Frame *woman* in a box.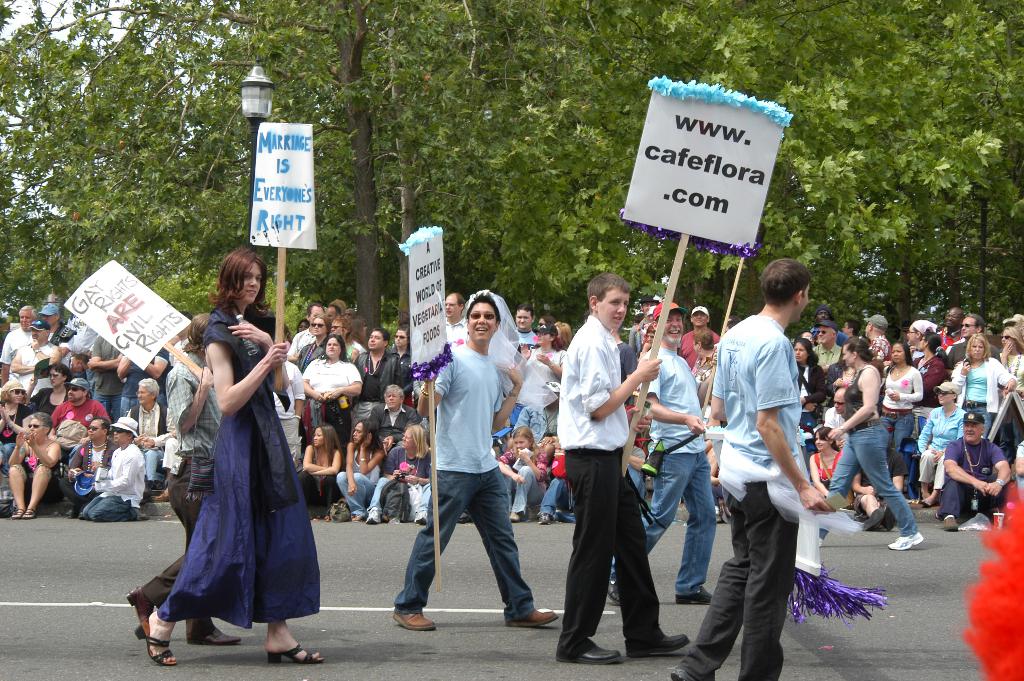
select_region(332, 418, 380, 526).
